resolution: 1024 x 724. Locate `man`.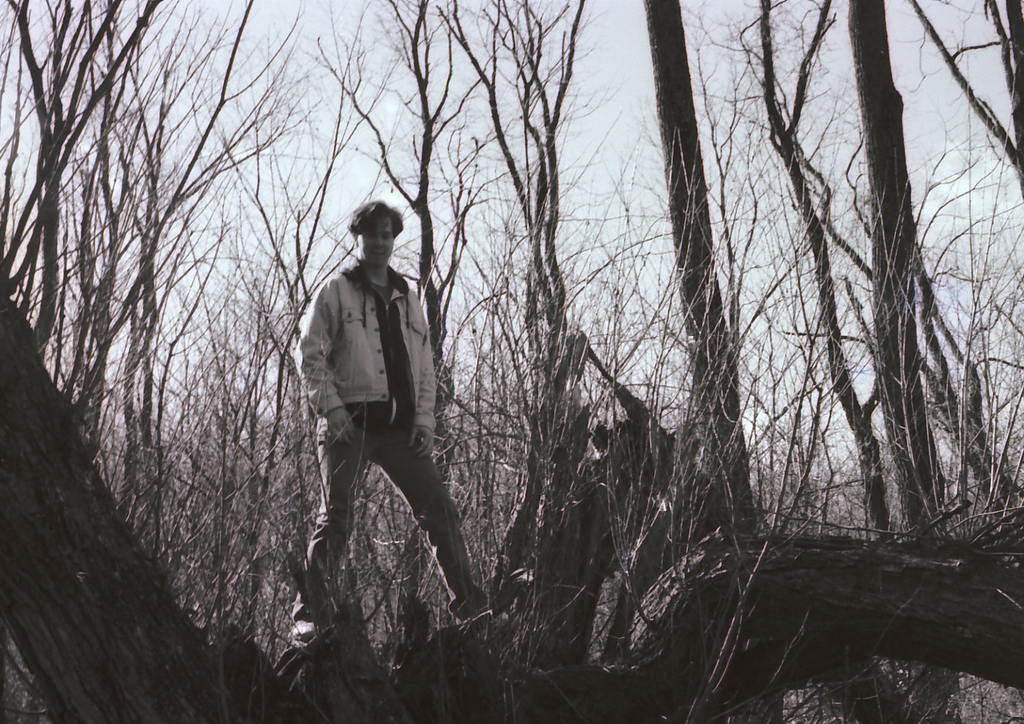
box(289, 199, 518, 639).
